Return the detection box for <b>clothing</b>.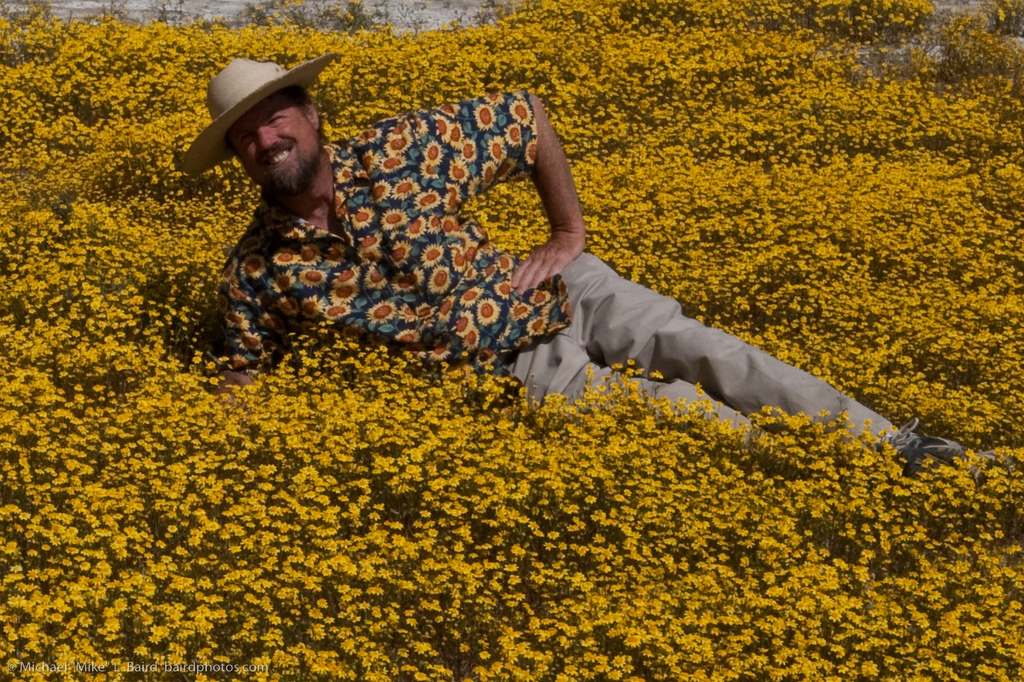
bbox=[209, 89, 572, 370].
